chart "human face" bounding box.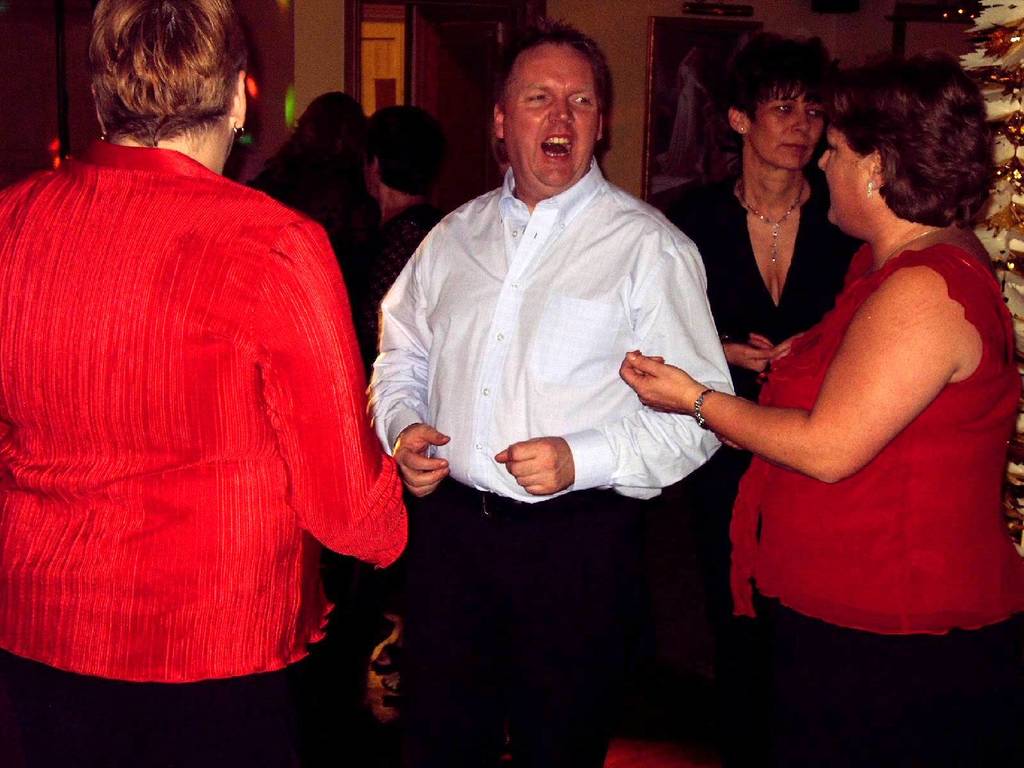
Charted: l=818, t=120, r=868, b=229.
